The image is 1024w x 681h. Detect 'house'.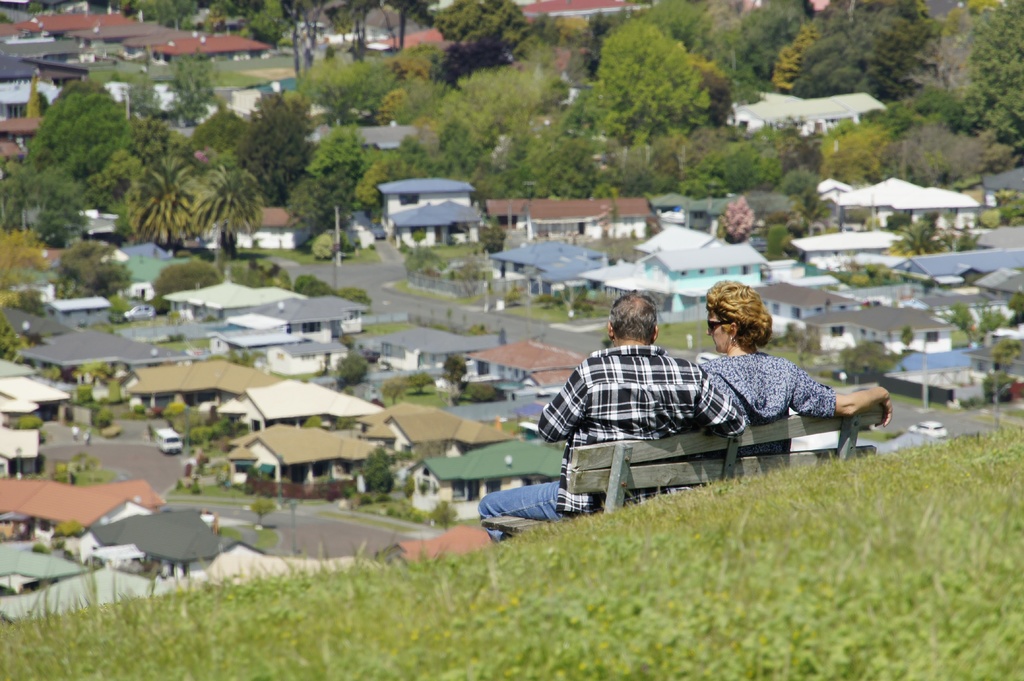
Detection: {"x1": 375, "y1": 177, "x2": 474, "y2": 241}.
